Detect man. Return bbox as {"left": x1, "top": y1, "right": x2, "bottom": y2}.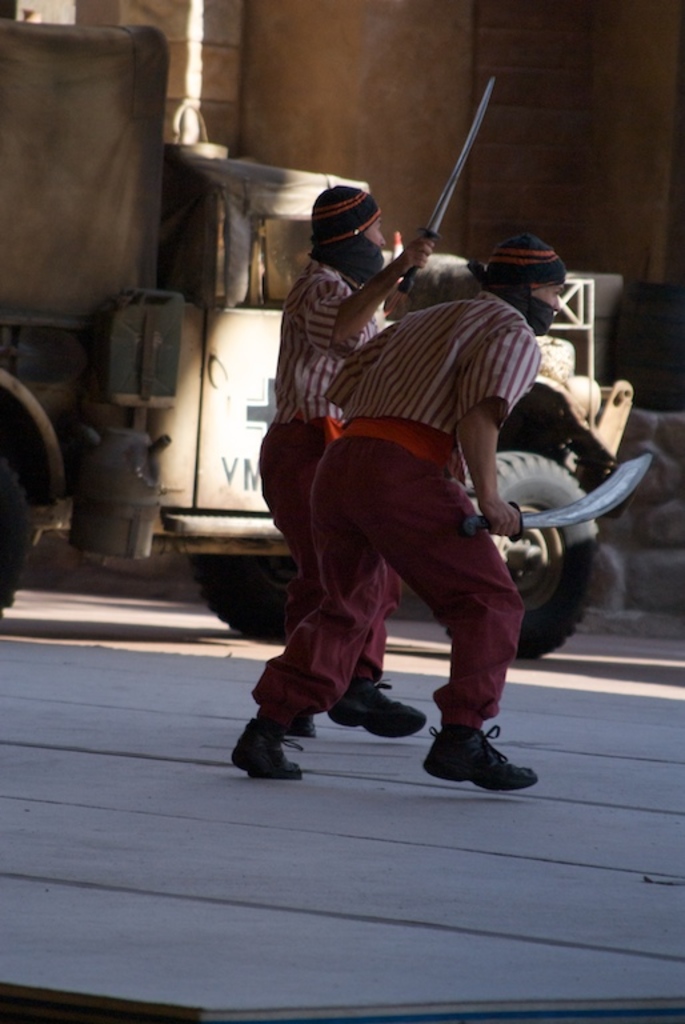
{"left": 239, "top": 184, "right": 436, "bottom": 748}.
